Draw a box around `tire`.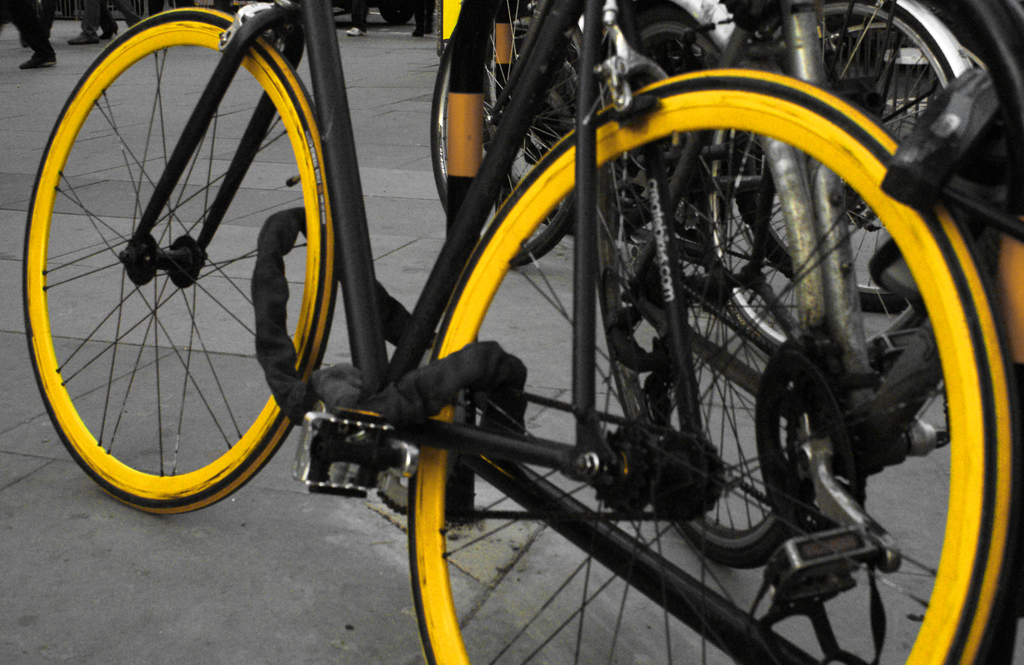
[26, 22, 329, 534].
